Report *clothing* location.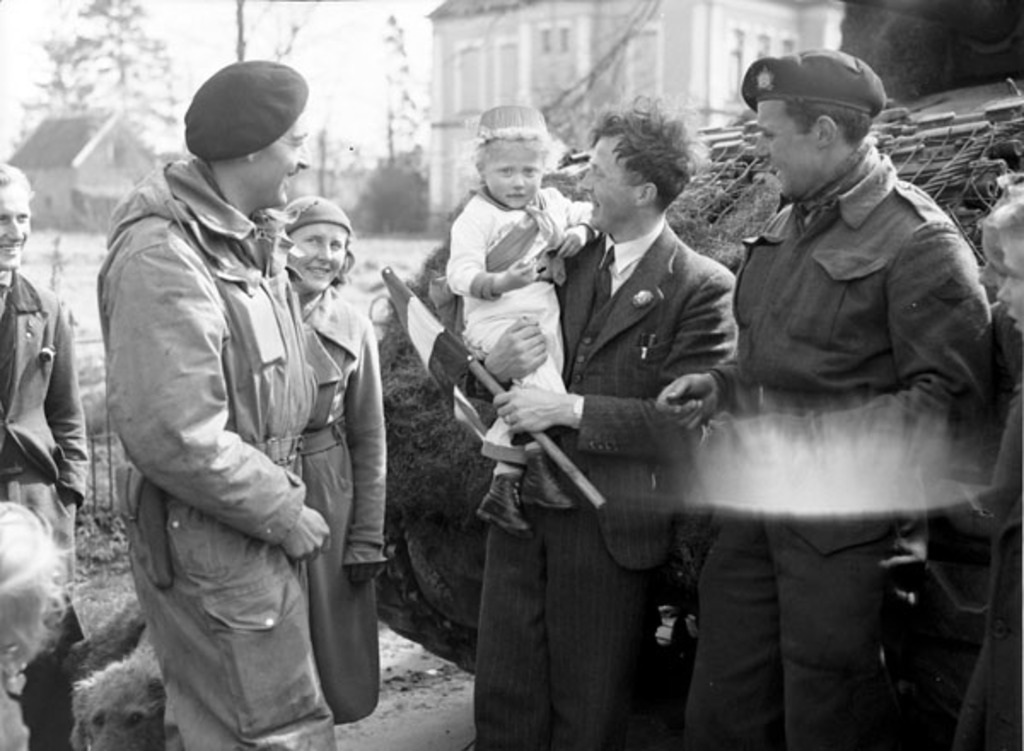
Report: 97, 154, 345, 749.
